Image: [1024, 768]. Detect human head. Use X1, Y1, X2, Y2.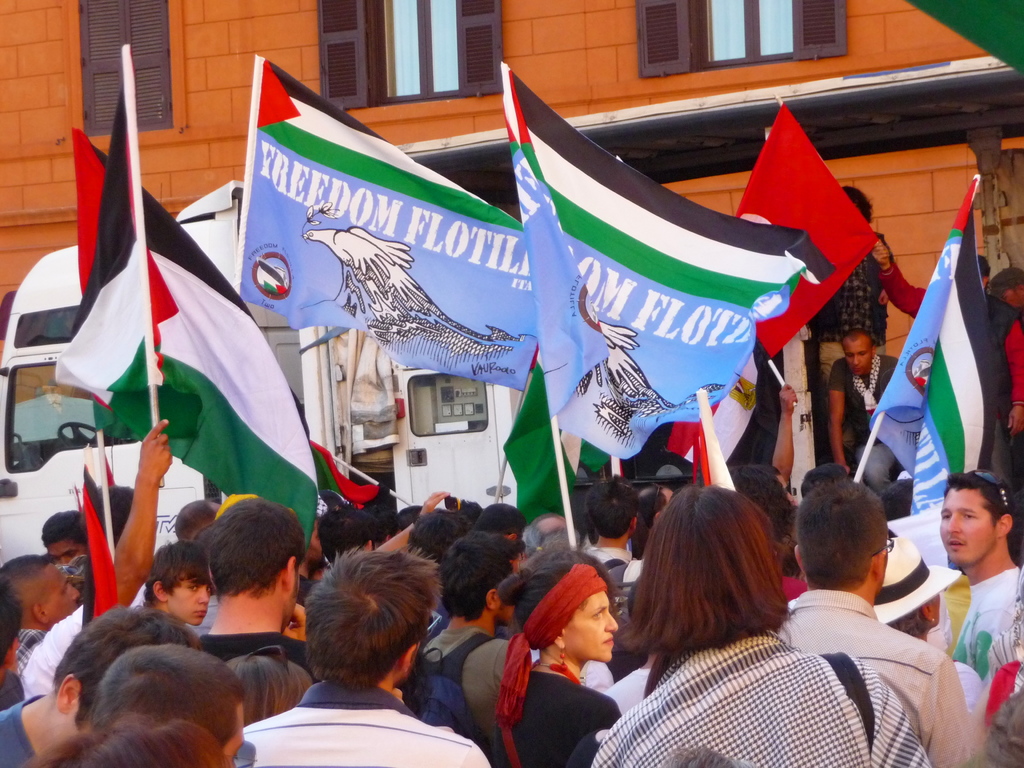
13, 712, 234, 767.
